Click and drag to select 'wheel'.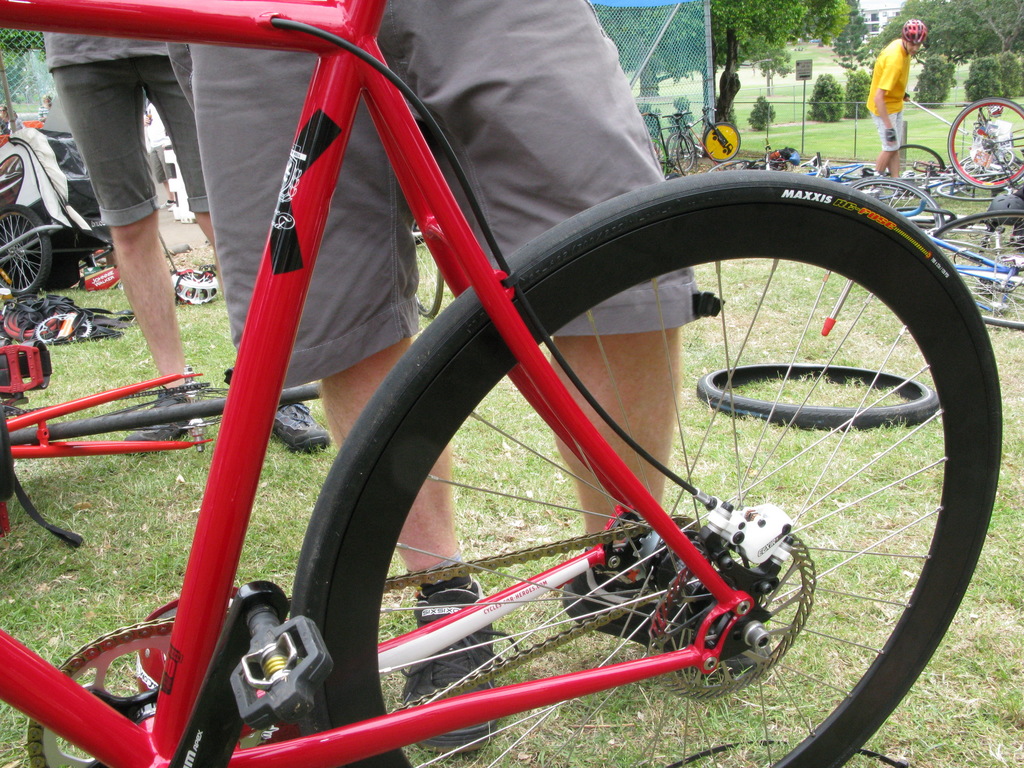
Selection: 701:124:740:160.
